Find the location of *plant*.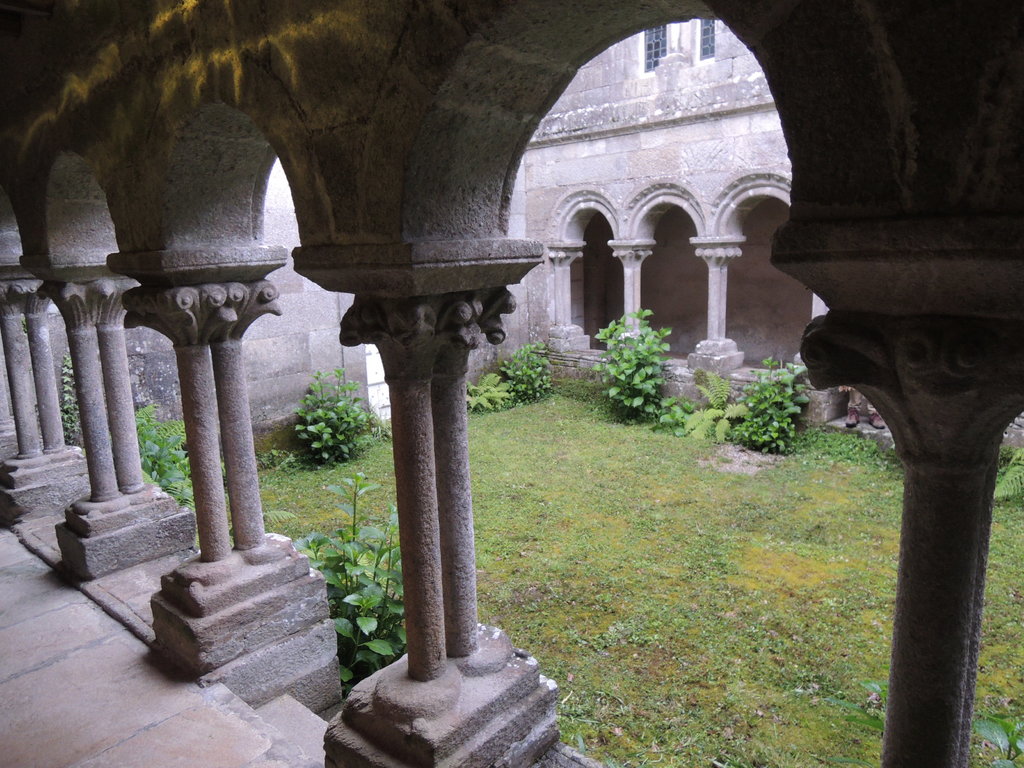
Location: 285, 482, 412, 685.
